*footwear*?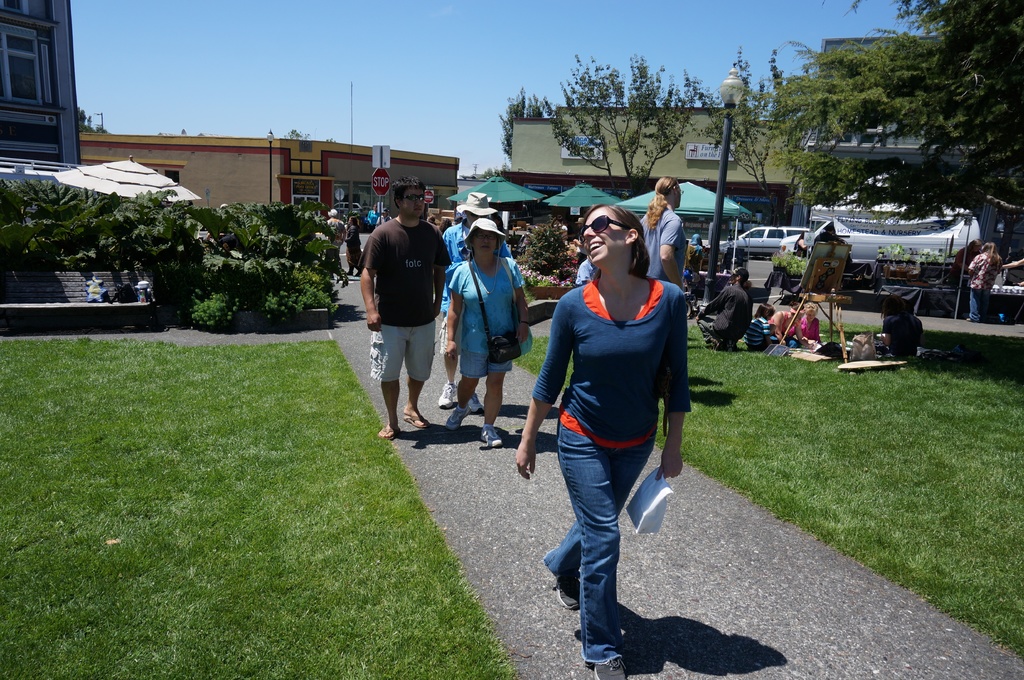
(x1=467, y1=394, x2=483, y2=415)
